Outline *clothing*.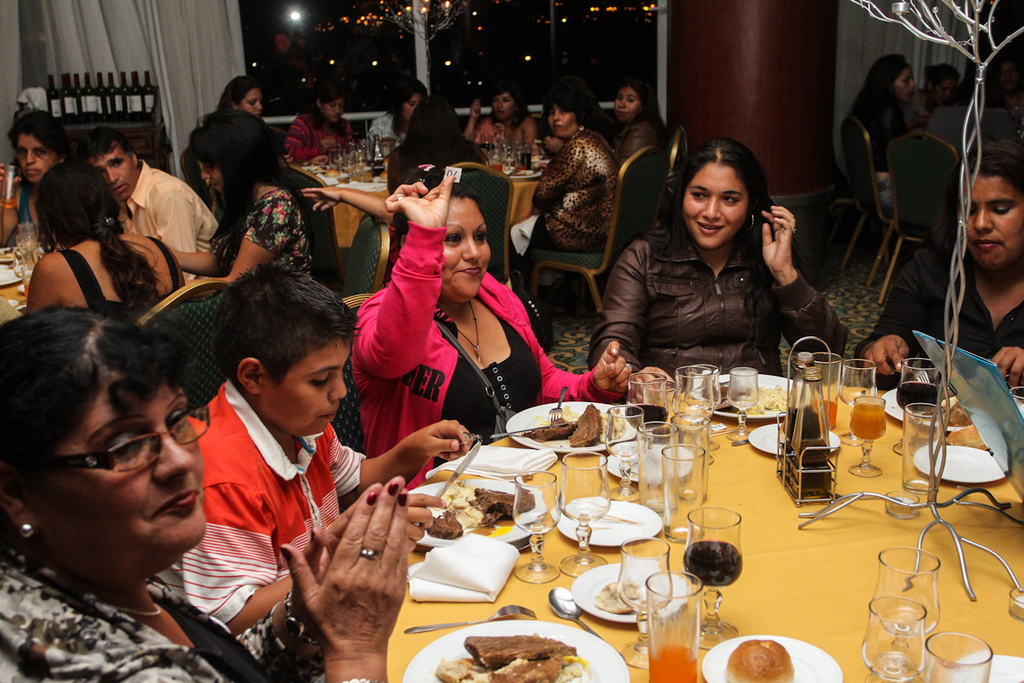
Outline: locate(119, 160, 222, 284).
